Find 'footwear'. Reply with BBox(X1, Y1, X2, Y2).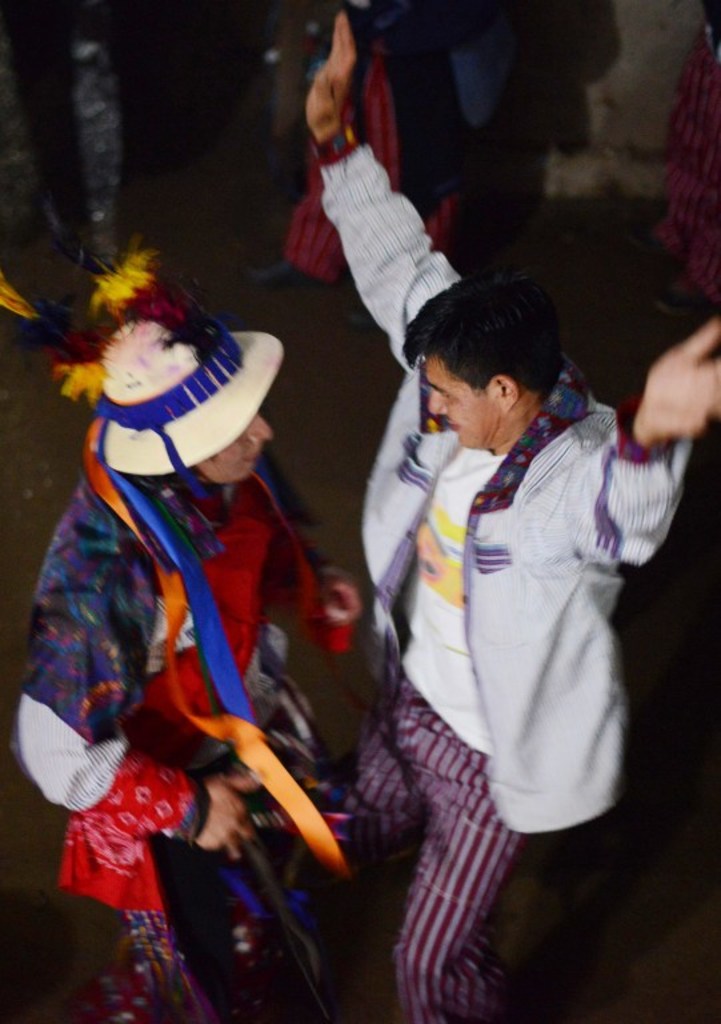
BBox(654, 284, 712, 315).
